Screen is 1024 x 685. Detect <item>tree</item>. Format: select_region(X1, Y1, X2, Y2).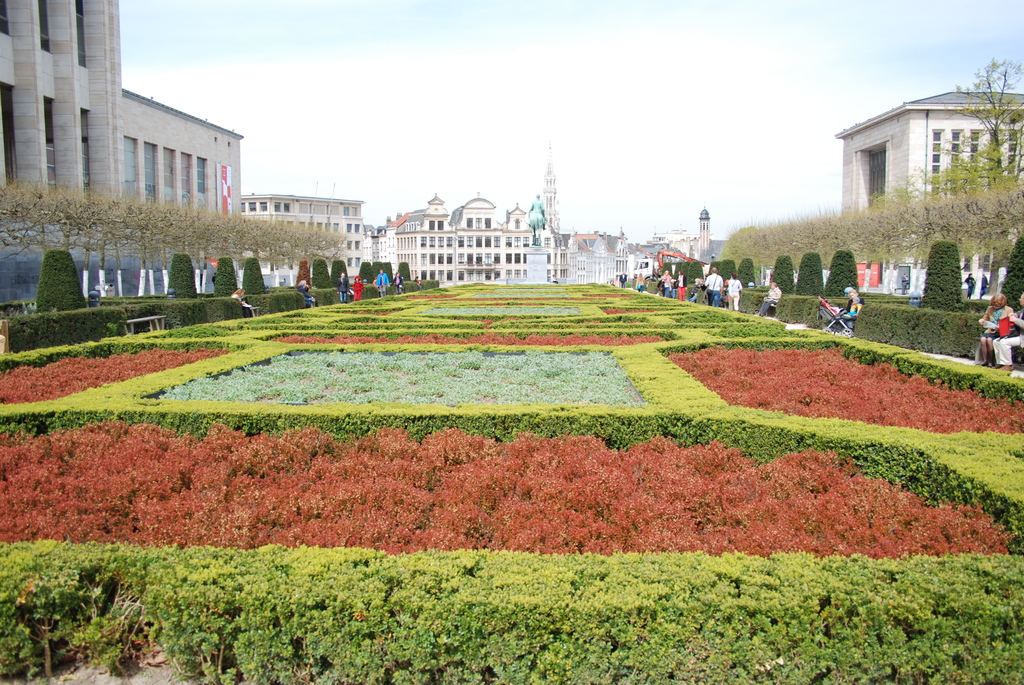
select_region(985, 237, 1023, 310).
